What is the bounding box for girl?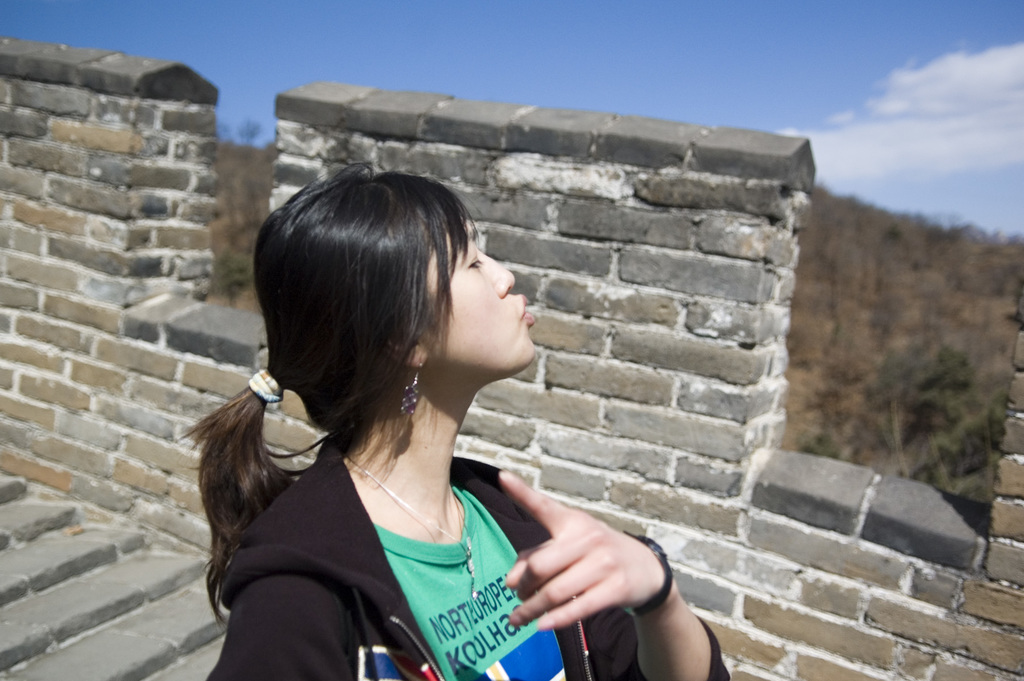
169, 156, 730, 680.
